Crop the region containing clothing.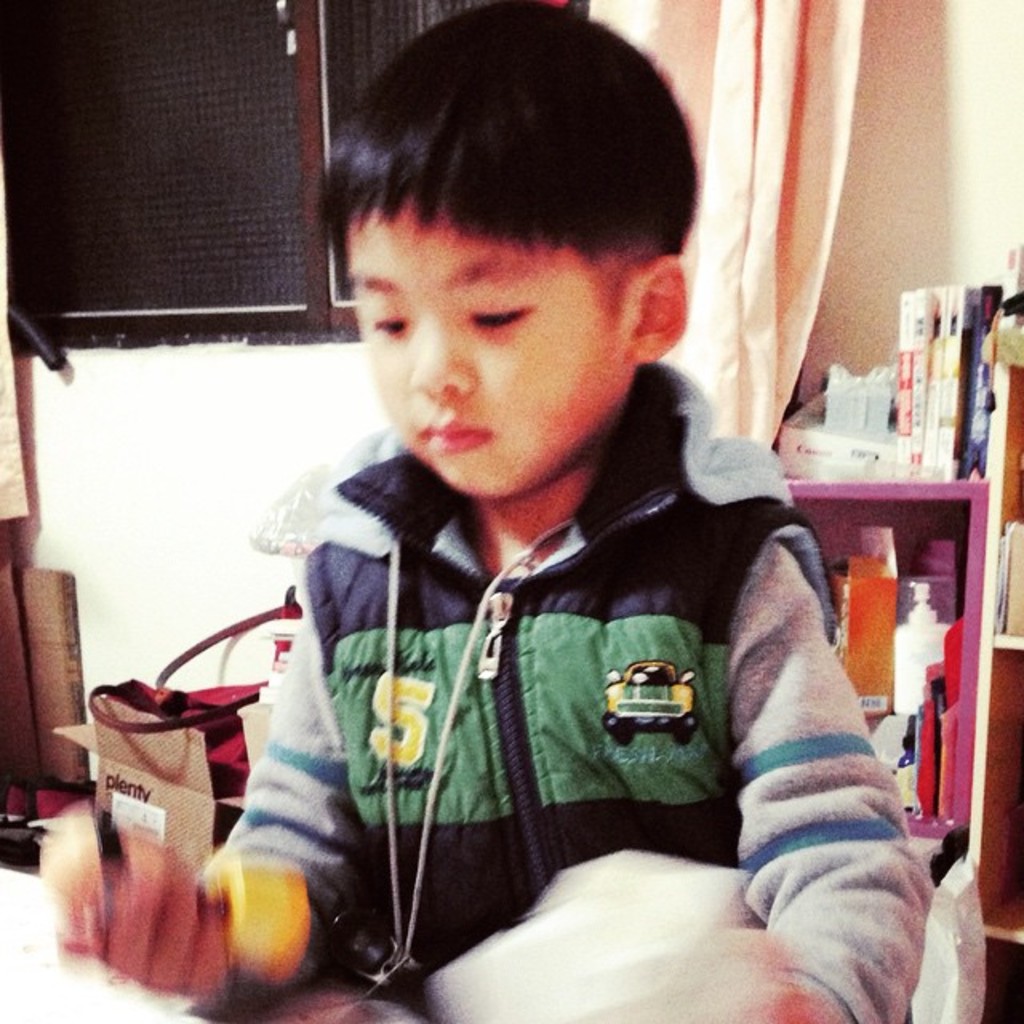
Crop region: [x1=200, y1=354, x2=942, y2=1022].
